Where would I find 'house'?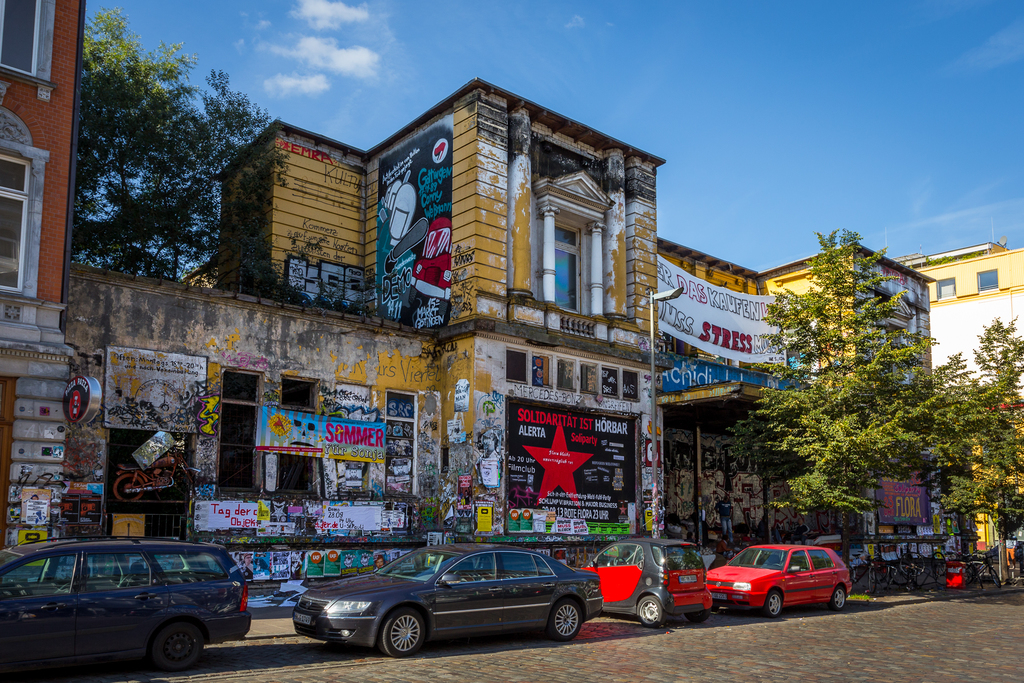
At [0,5,88,555].
